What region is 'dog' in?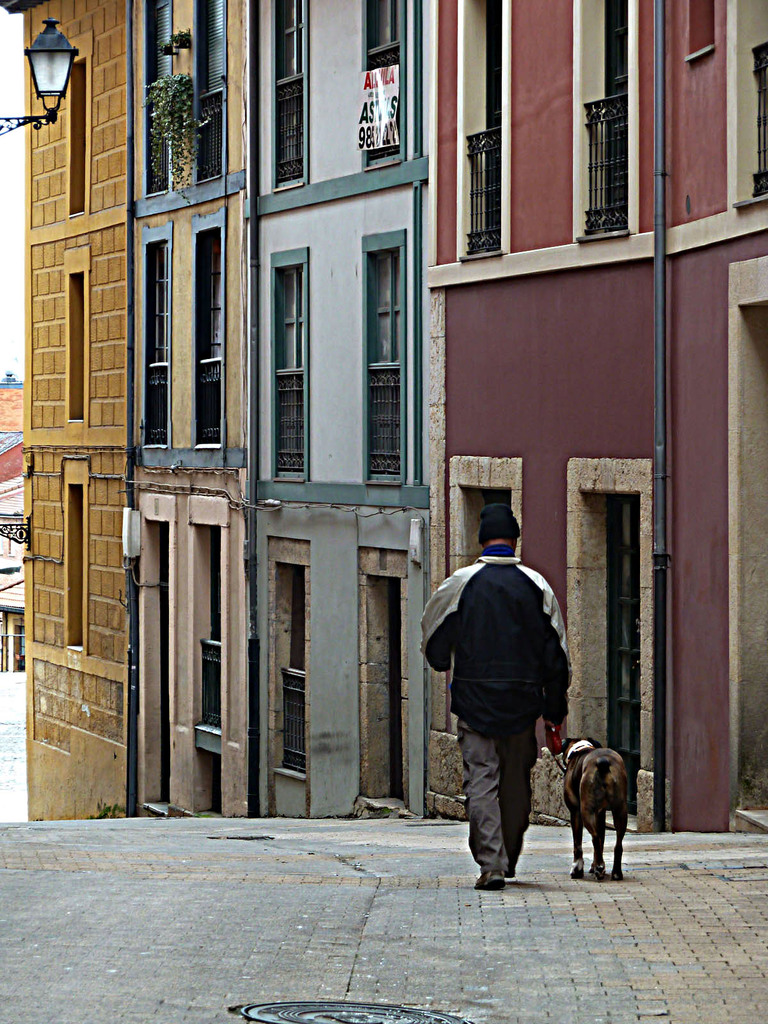
l=570, t=737, r=632, b=881.
